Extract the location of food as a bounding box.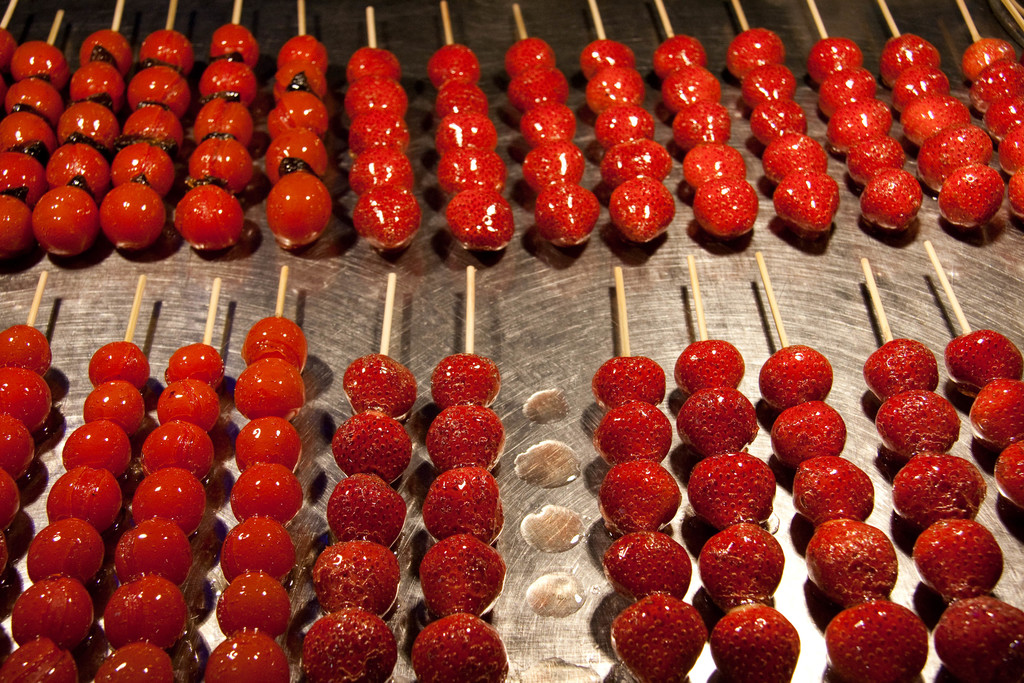
[72,60,124,114].
